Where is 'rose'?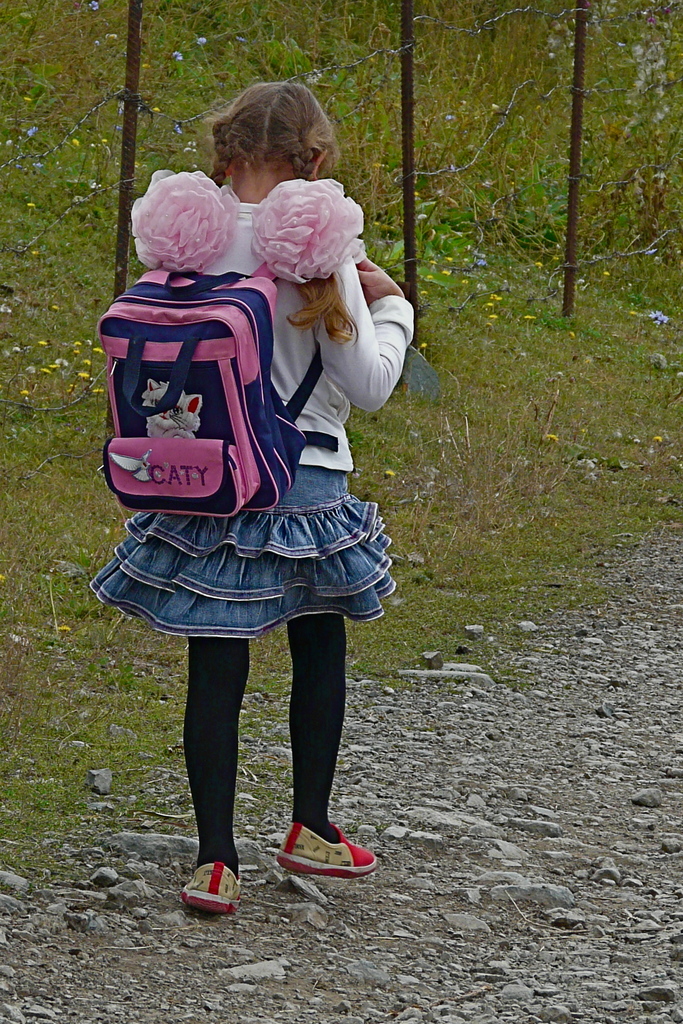
bbox=[250, 179, 365, 284].
